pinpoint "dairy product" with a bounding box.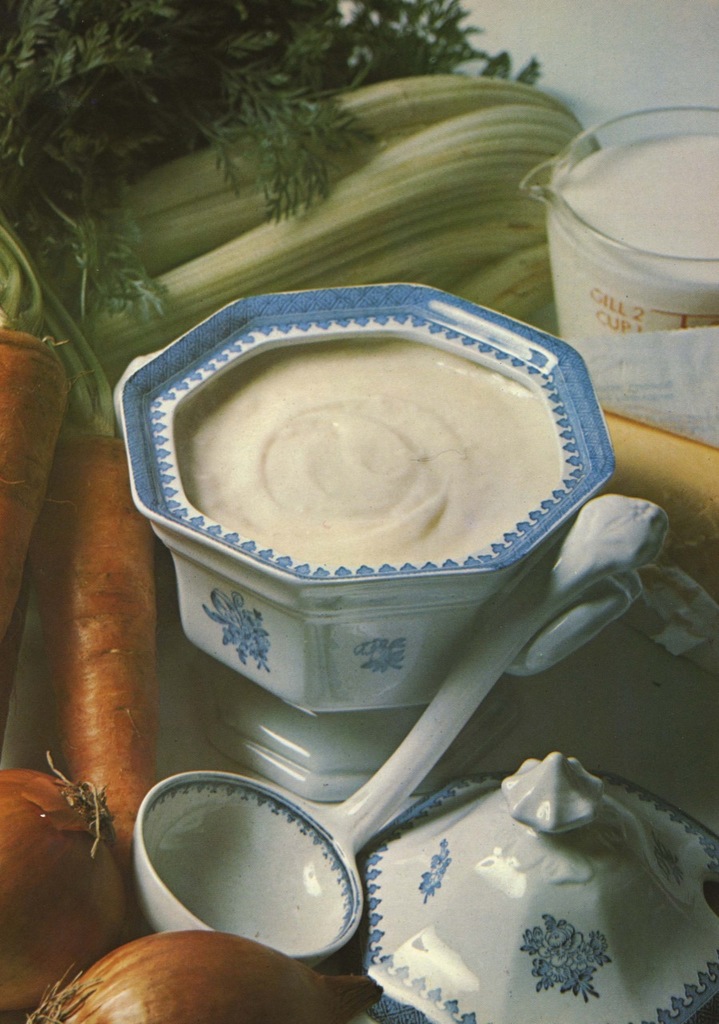
Rect(577, 122, 718, 289).
